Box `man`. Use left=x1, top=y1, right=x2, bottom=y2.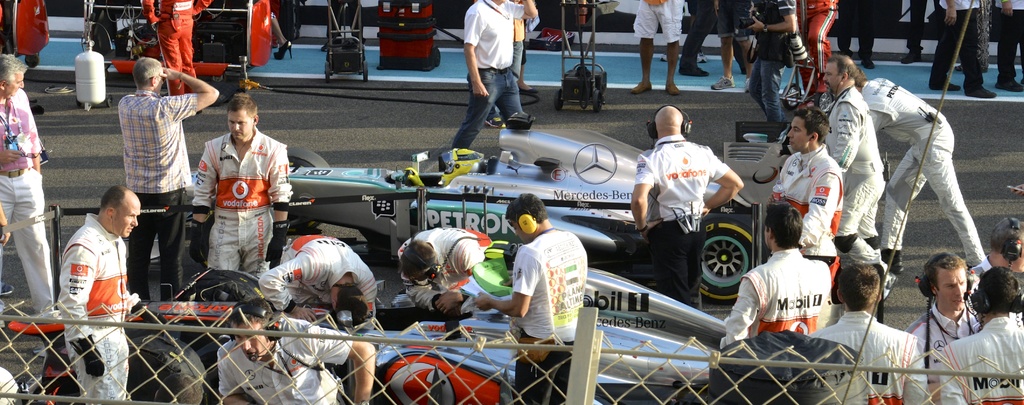
left=144, top=0, right=207, bottom=96.
